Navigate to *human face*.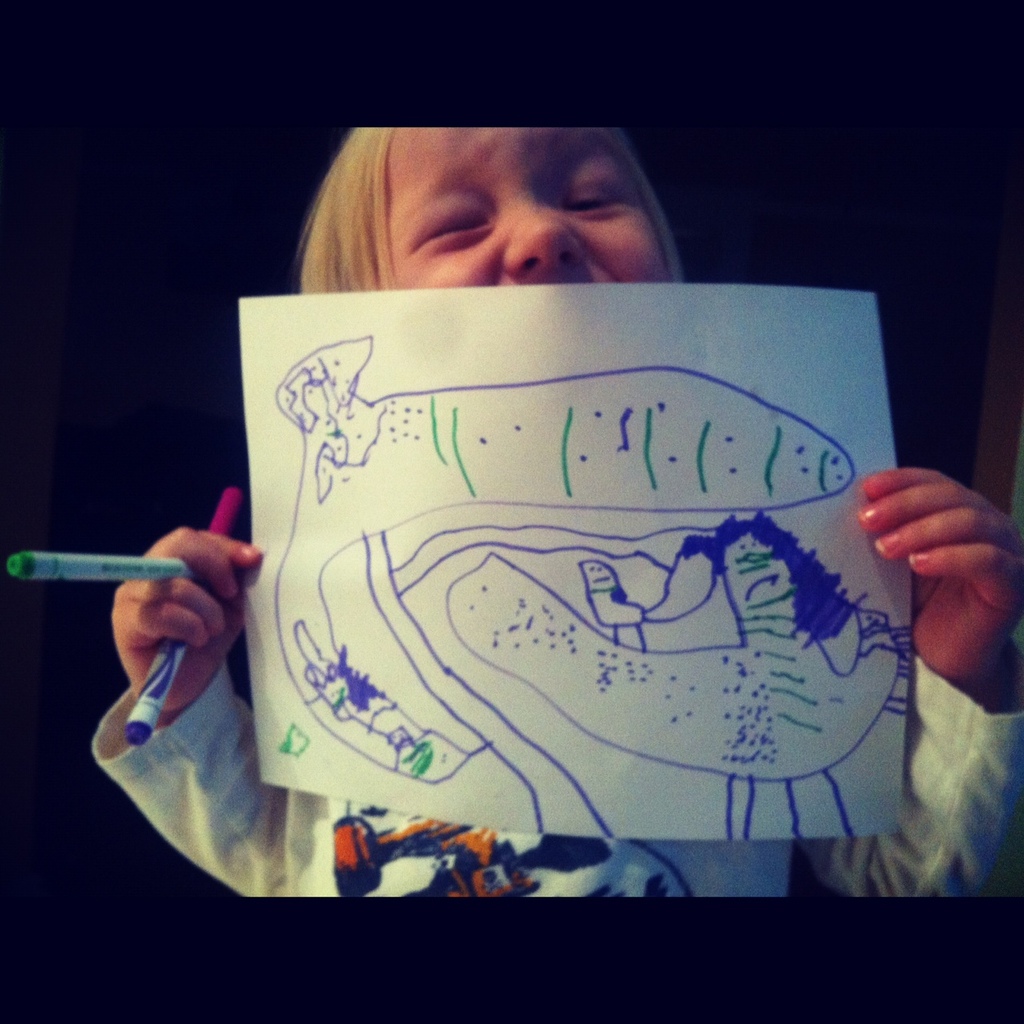
Navigation target: [left=389, top=121, right=674, bottom=291].
